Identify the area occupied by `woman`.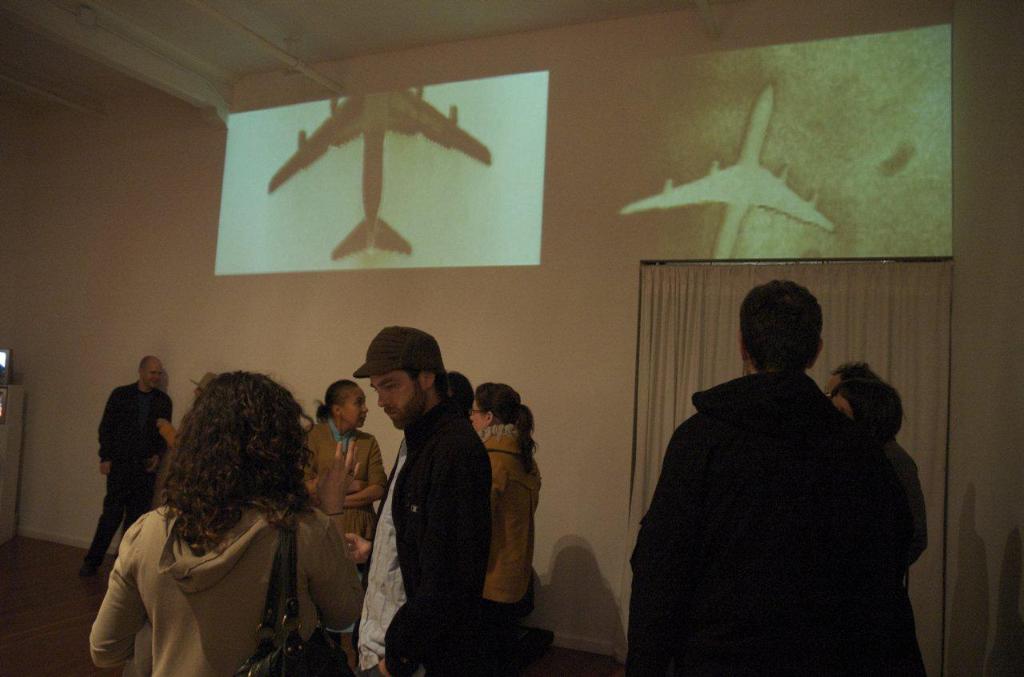
Area: 827/379/929/676.
